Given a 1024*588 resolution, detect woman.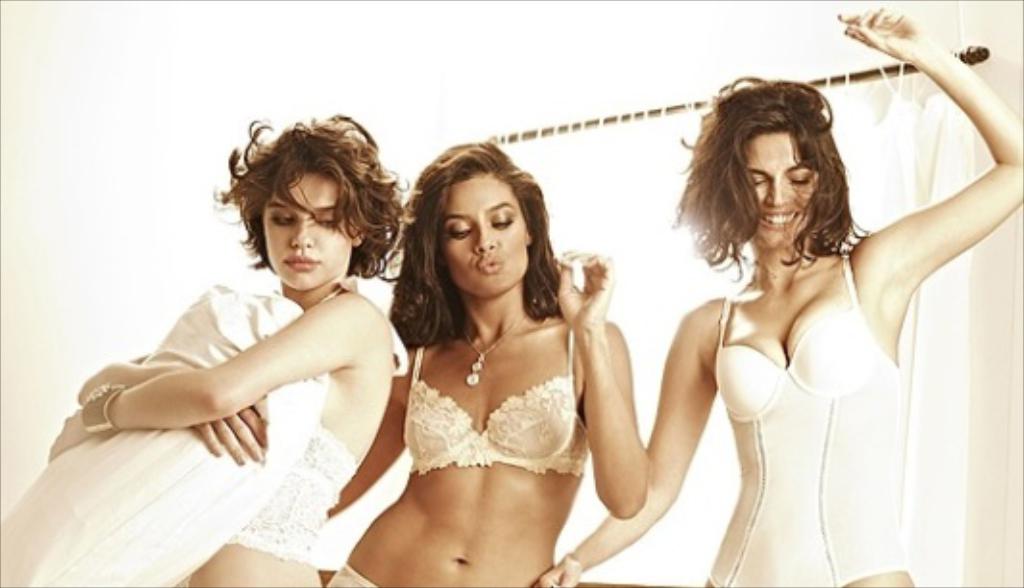
bbox(530, 2, 1022, 586).
